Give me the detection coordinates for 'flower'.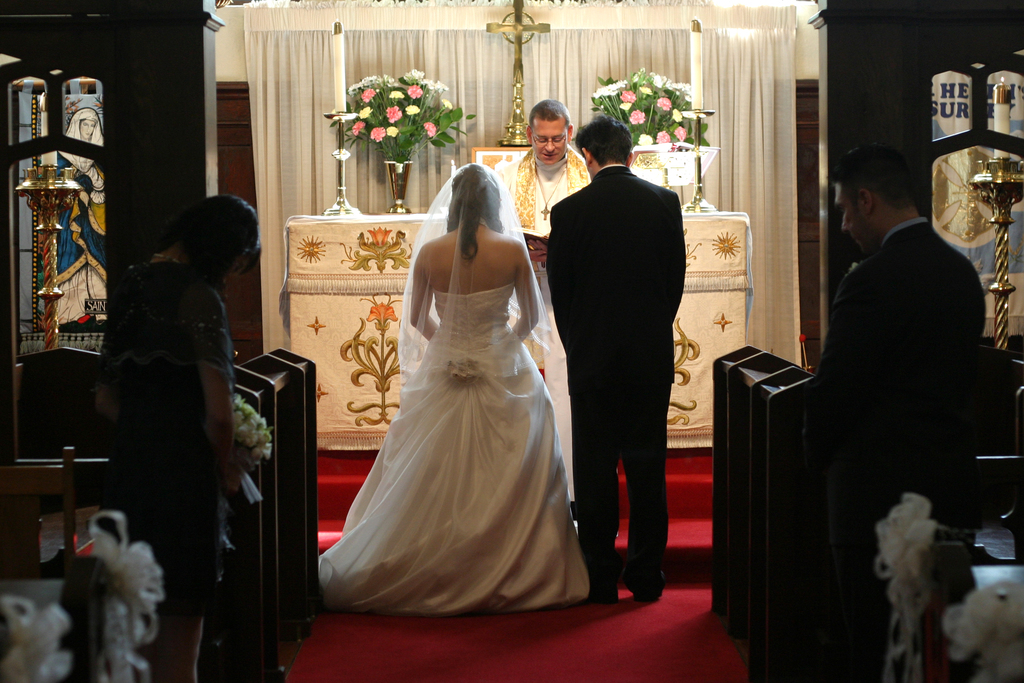
crop(364, 222, 394, 248).
